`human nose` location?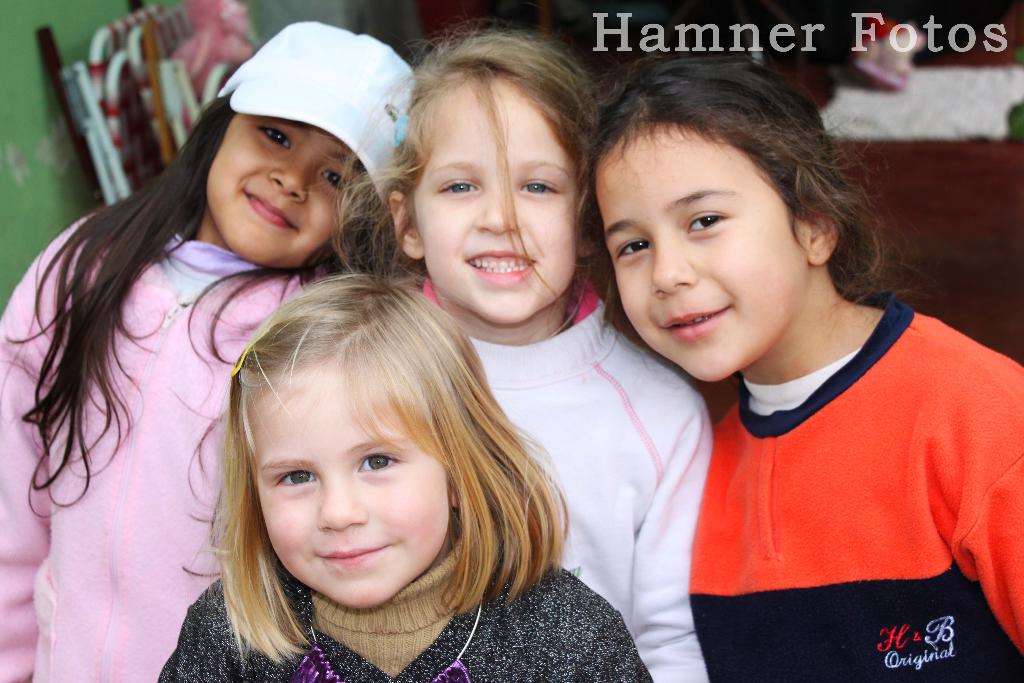
(312,469,369,533)
